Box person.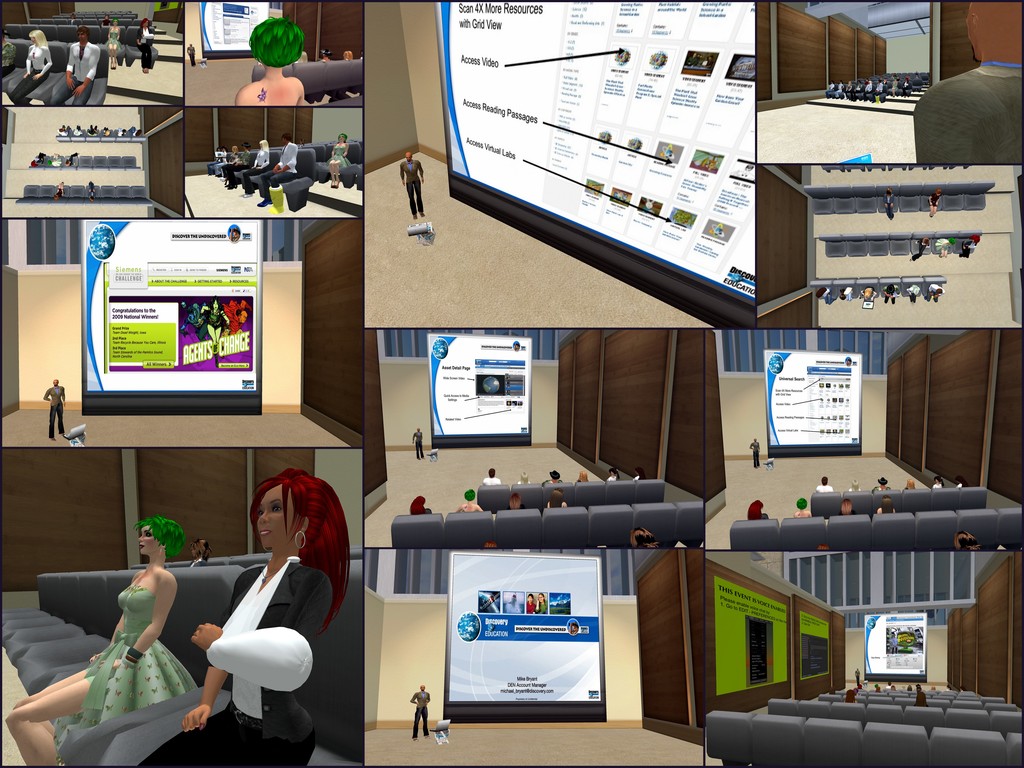
pyautogui.locateOnScreen(1, 511, 187, 767).
